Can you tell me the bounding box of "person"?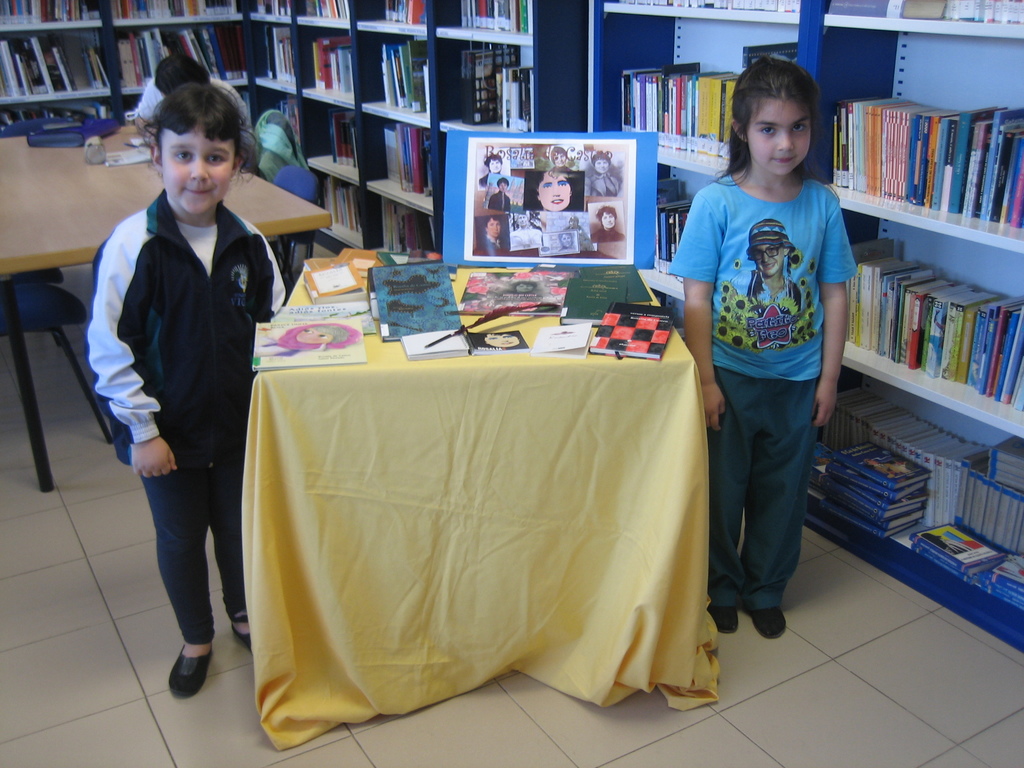
x1=556 y1=232 x2=575 y2=254.
